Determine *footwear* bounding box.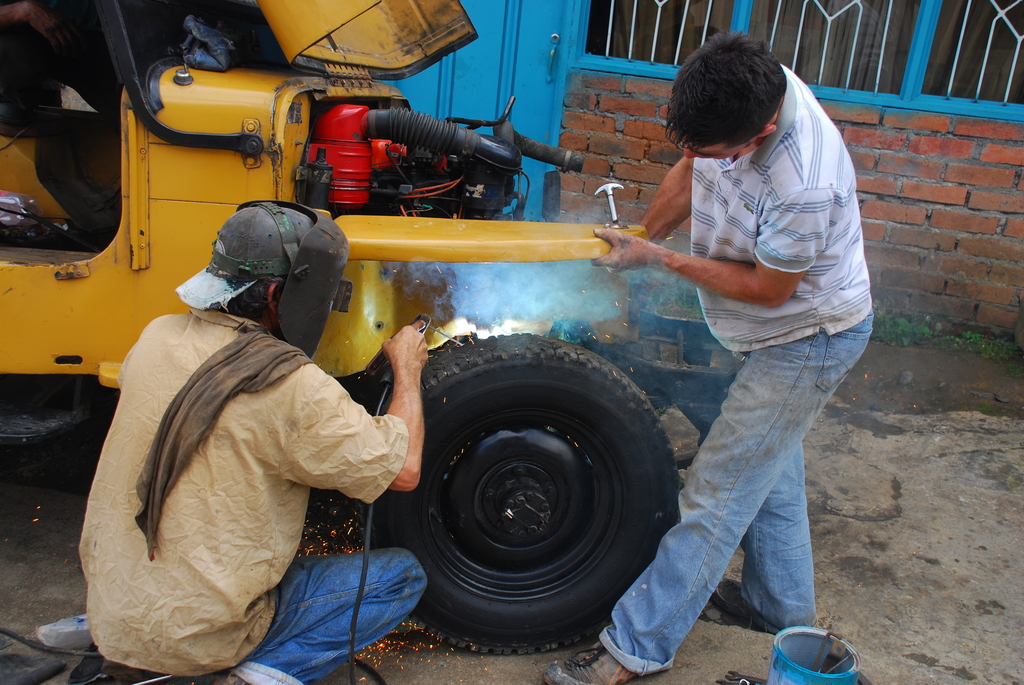
Determined: select_region(715, 579, 746, 614).
